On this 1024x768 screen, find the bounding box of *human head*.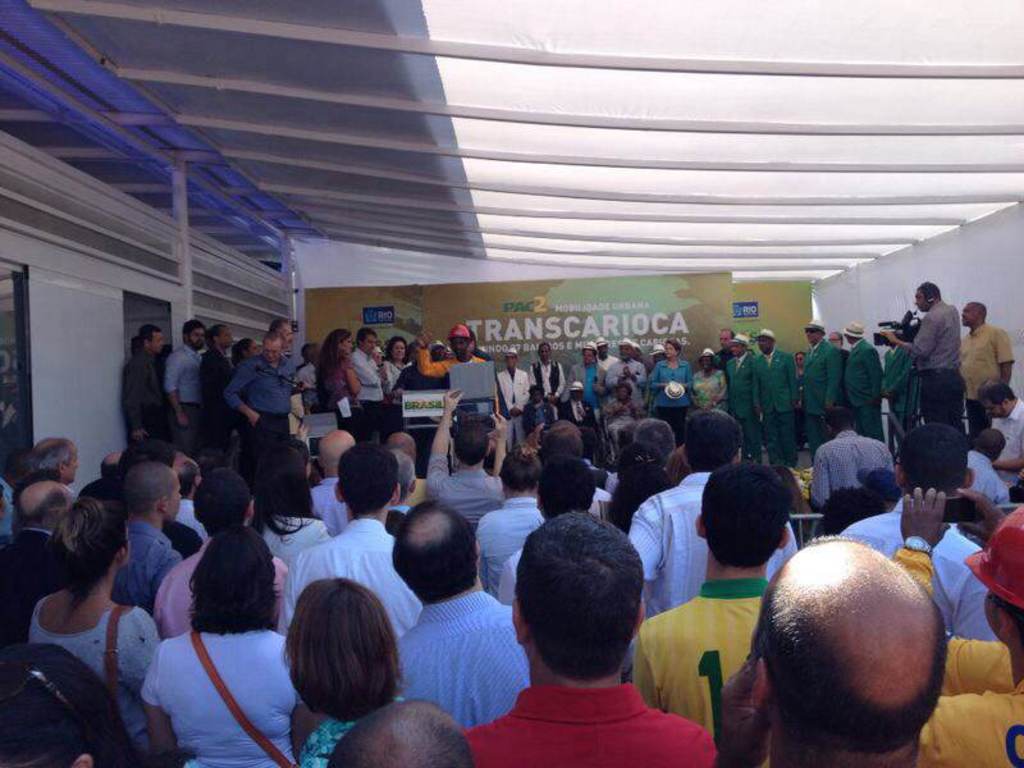
Bounding box: locate(792, 347, 812, 372).
